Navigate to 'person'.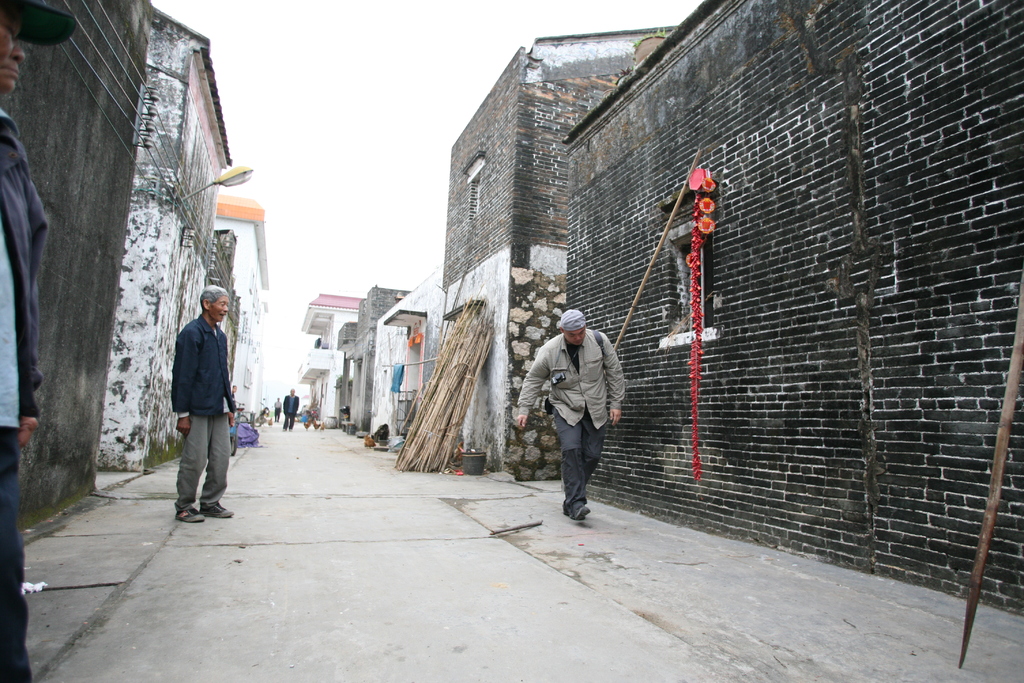
Navigation target: [left=171, top=283, right=234, bottom=524].
